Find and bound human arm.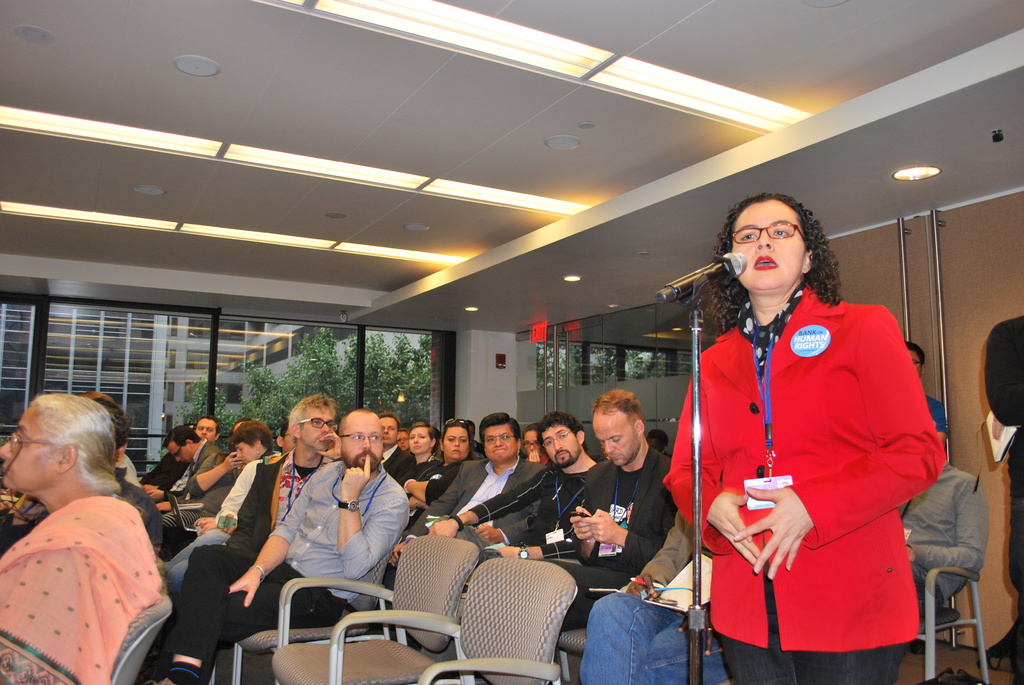
Bound: box(902, 482, 989, 574).
